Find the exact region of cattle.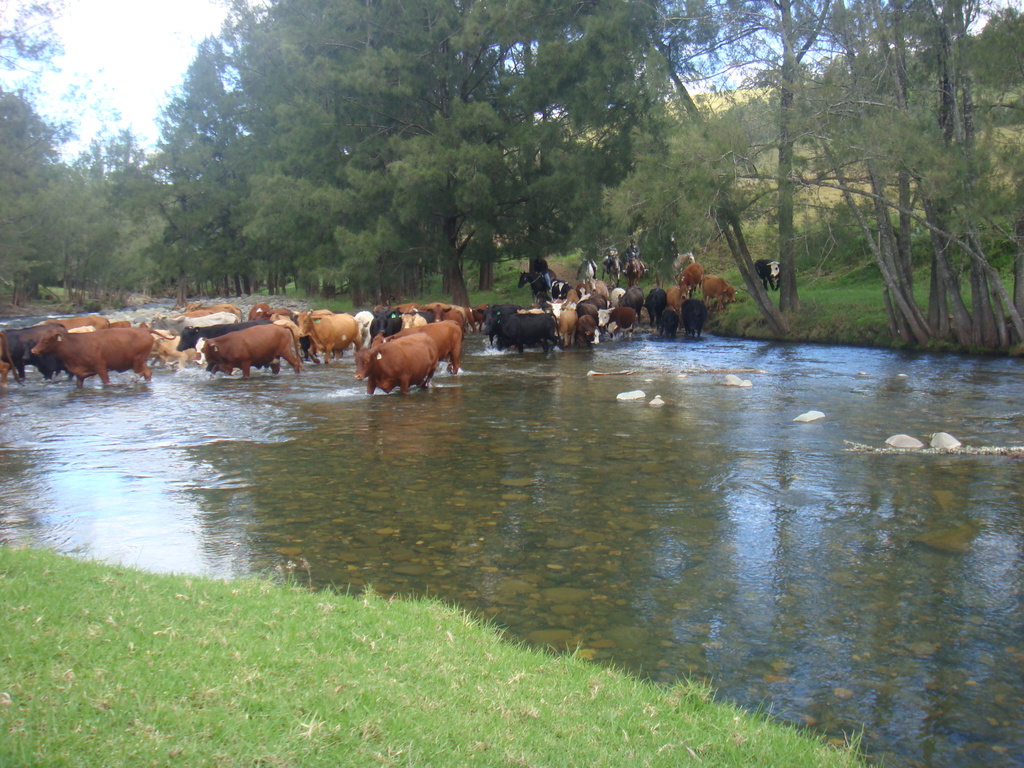
Exact region: (667, 279, 692, 310).
